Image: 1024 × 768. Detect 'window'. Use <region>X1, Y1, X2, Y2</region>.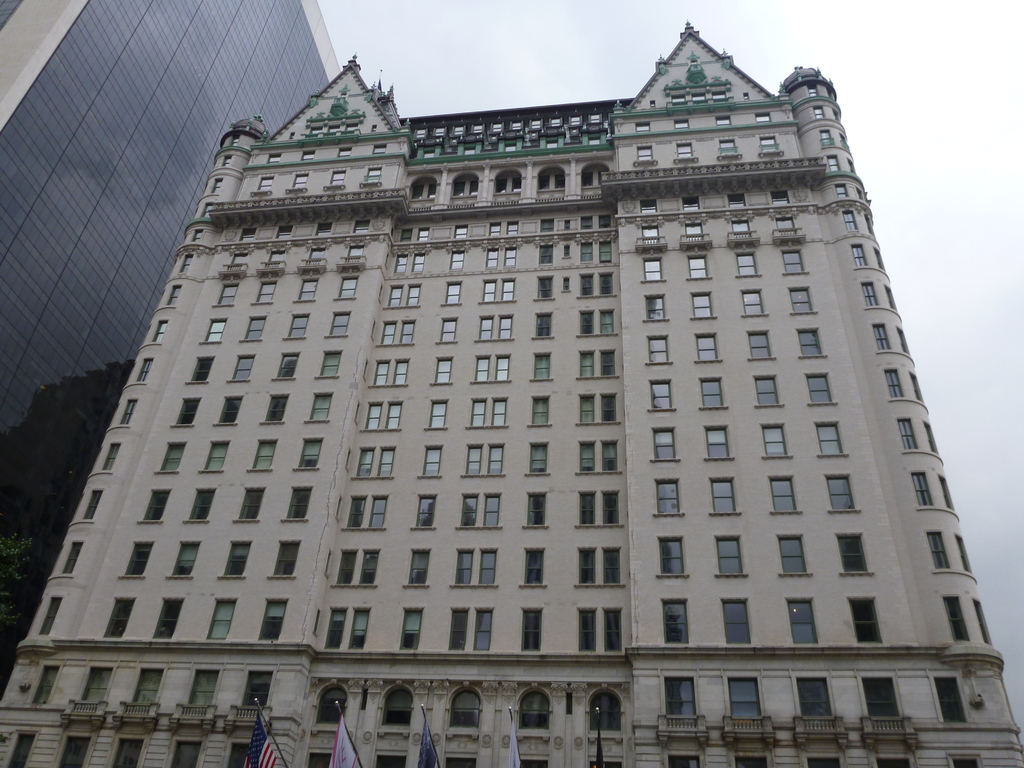
<region>218, 543, 253, 583</region>.
